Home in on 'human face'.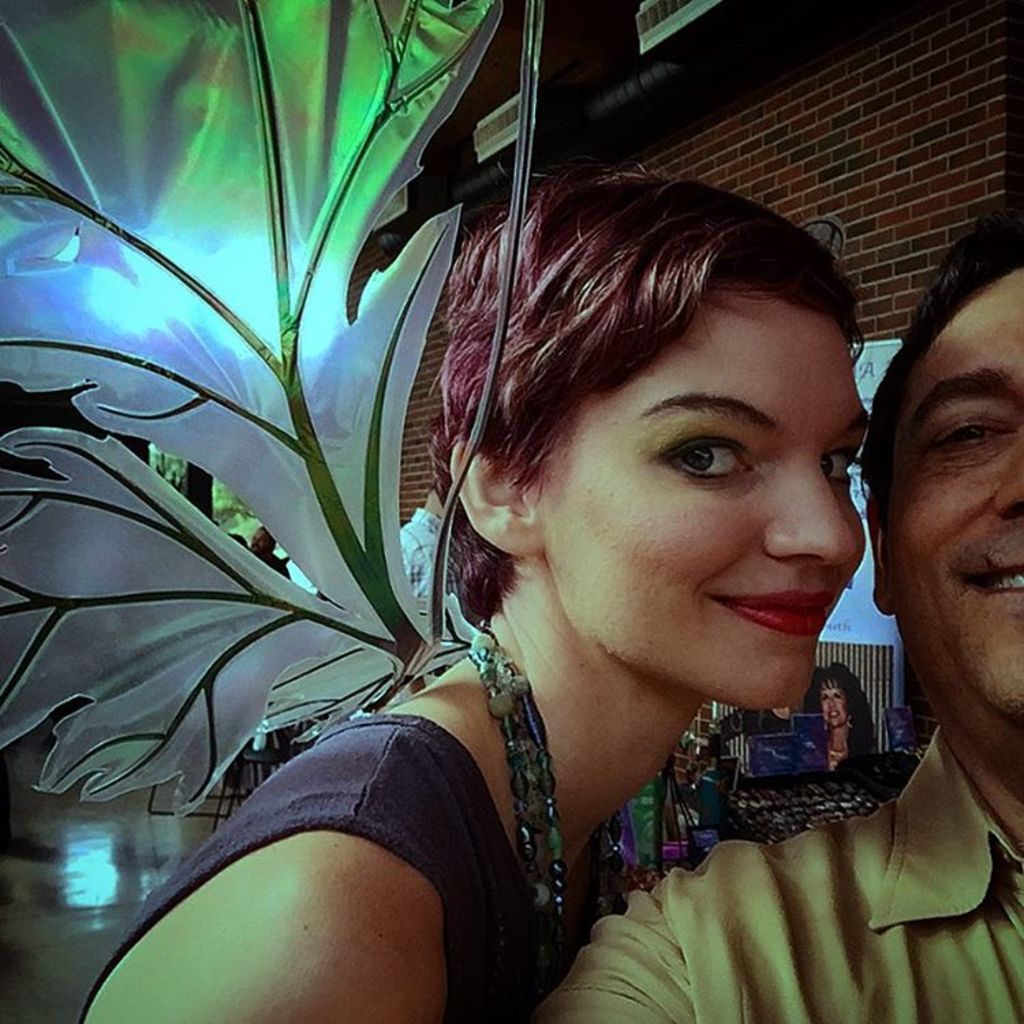
Homed in at 890/266/1023/770.
